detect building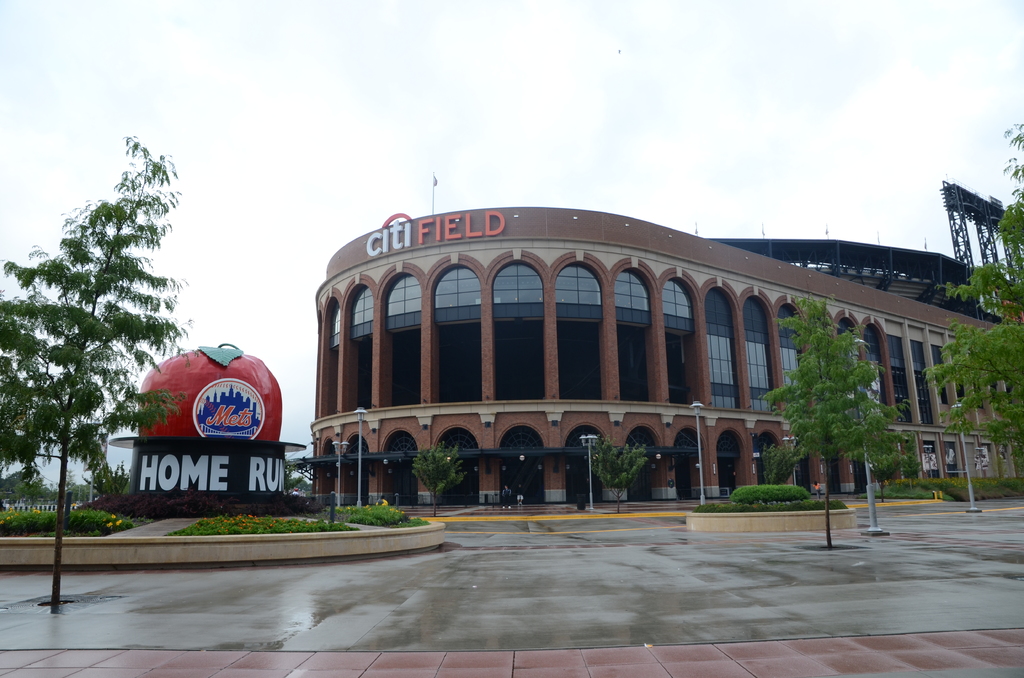
select_region(314, 216, 997, 502)
